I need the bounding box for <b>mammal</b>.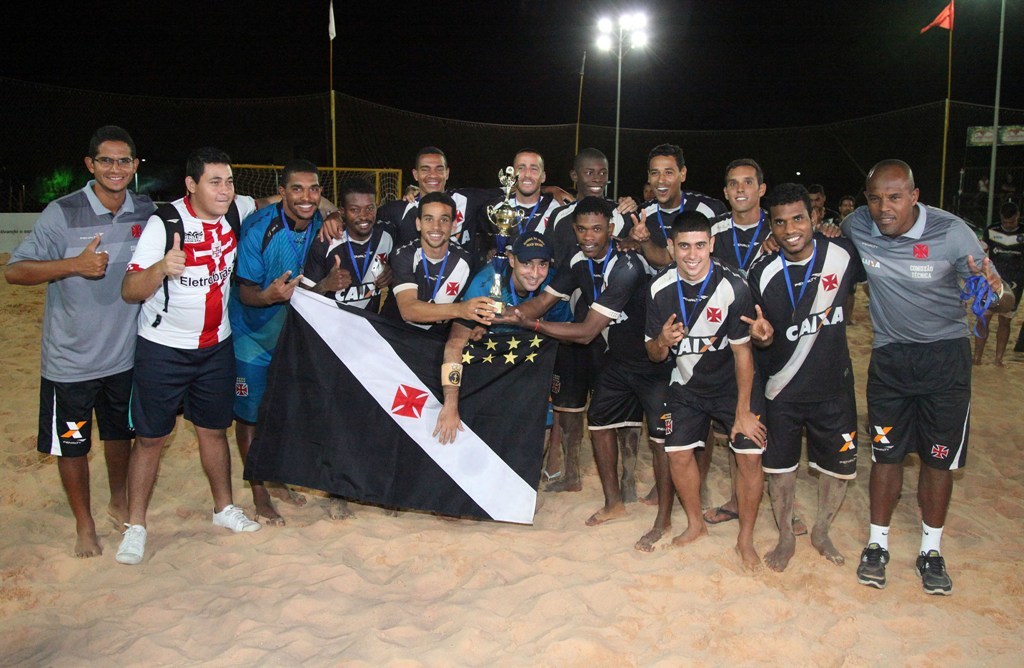
Here it is: bbox=(839, 158, 1013, 597).
